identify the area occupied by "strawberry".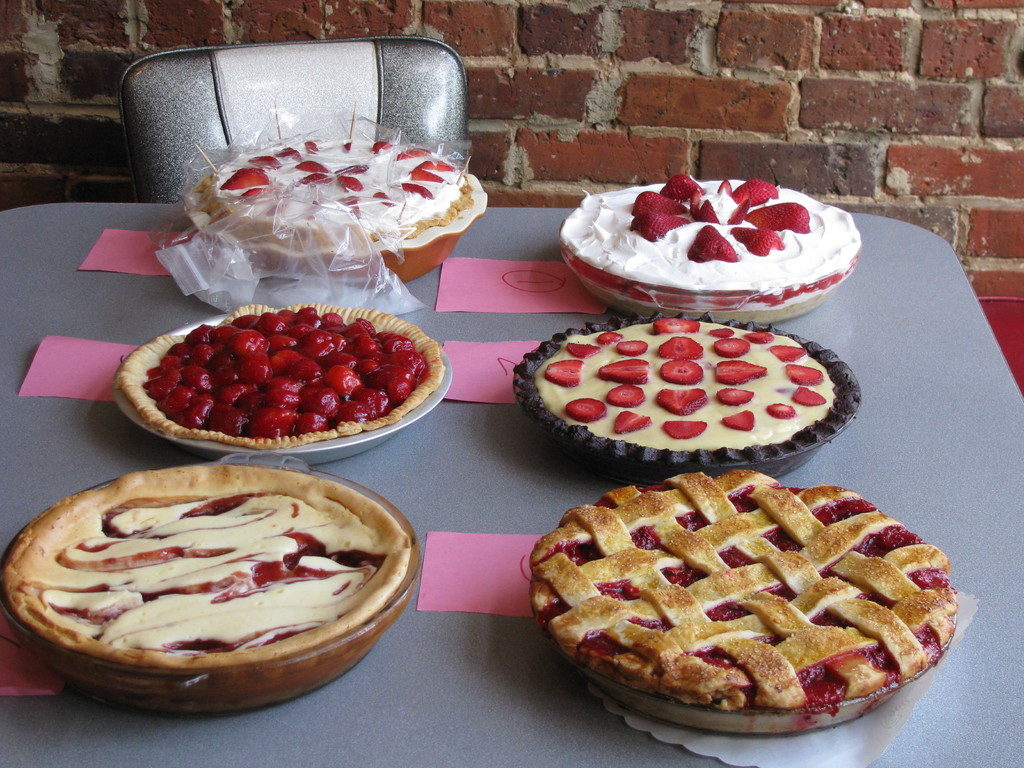
Area: detection(715, 387, 755, 405).
